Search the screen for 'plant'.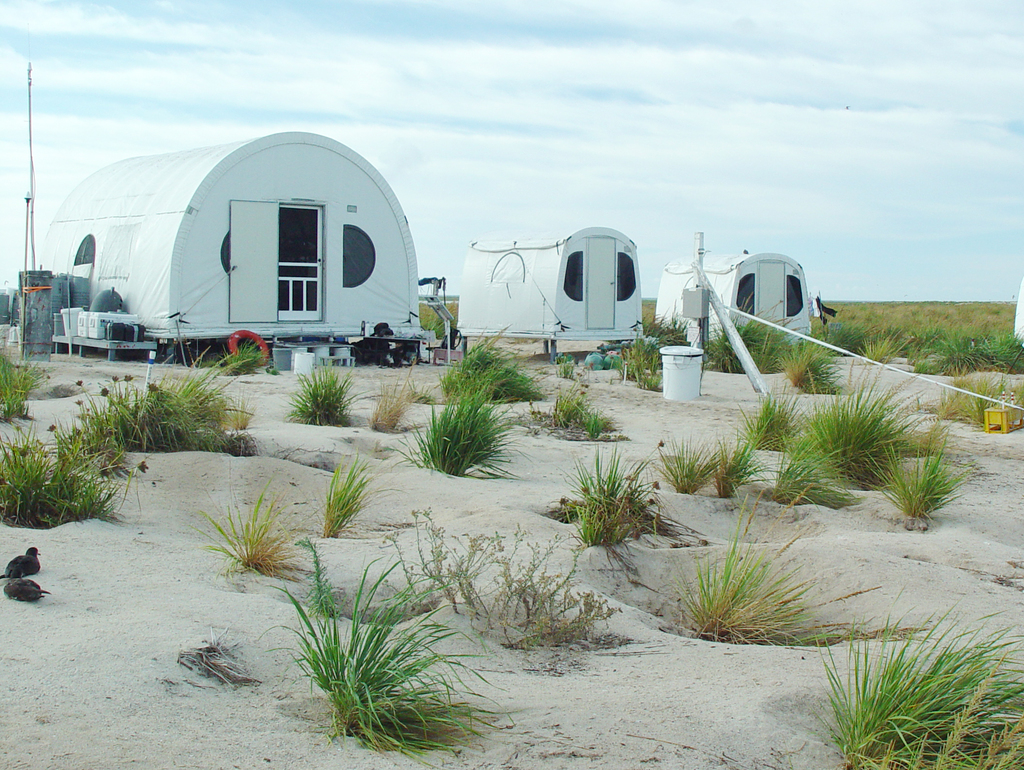
Found at 624,329,664,385.
